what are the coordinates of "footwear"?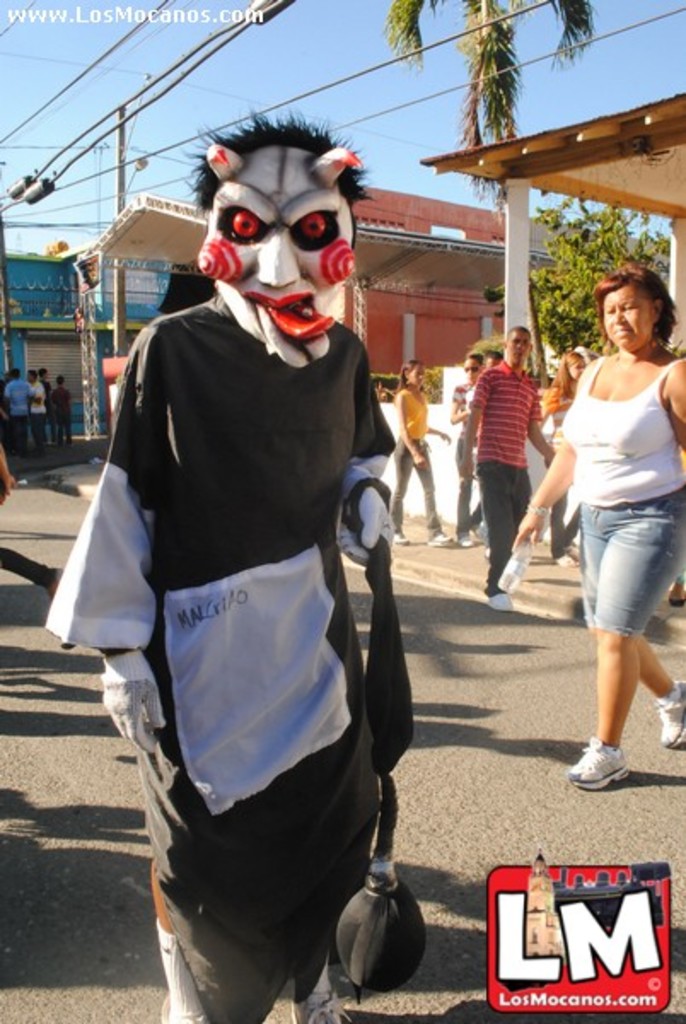
BBox(164, 985, 222, 1022).
